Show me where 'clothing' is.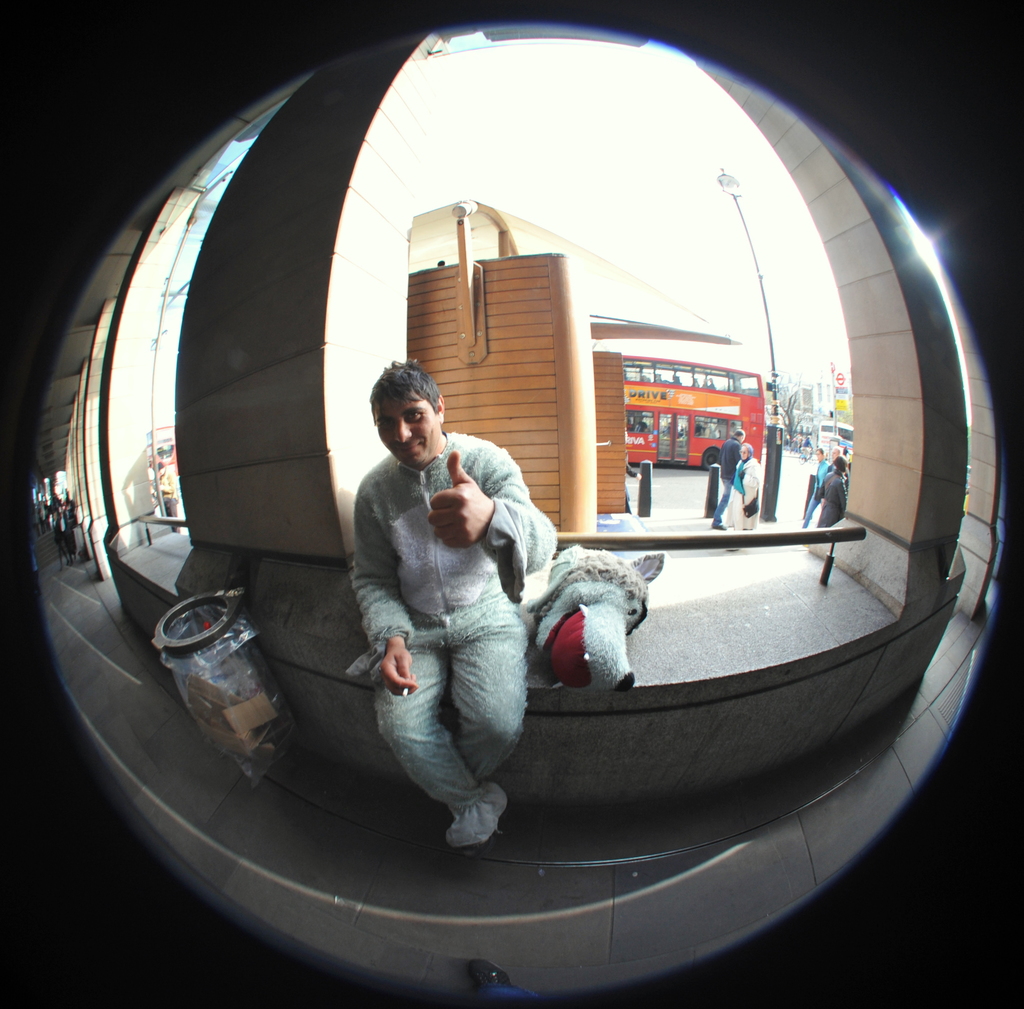
'clothing' is at [x1=826, y1=459, x2=856, y2=501].
